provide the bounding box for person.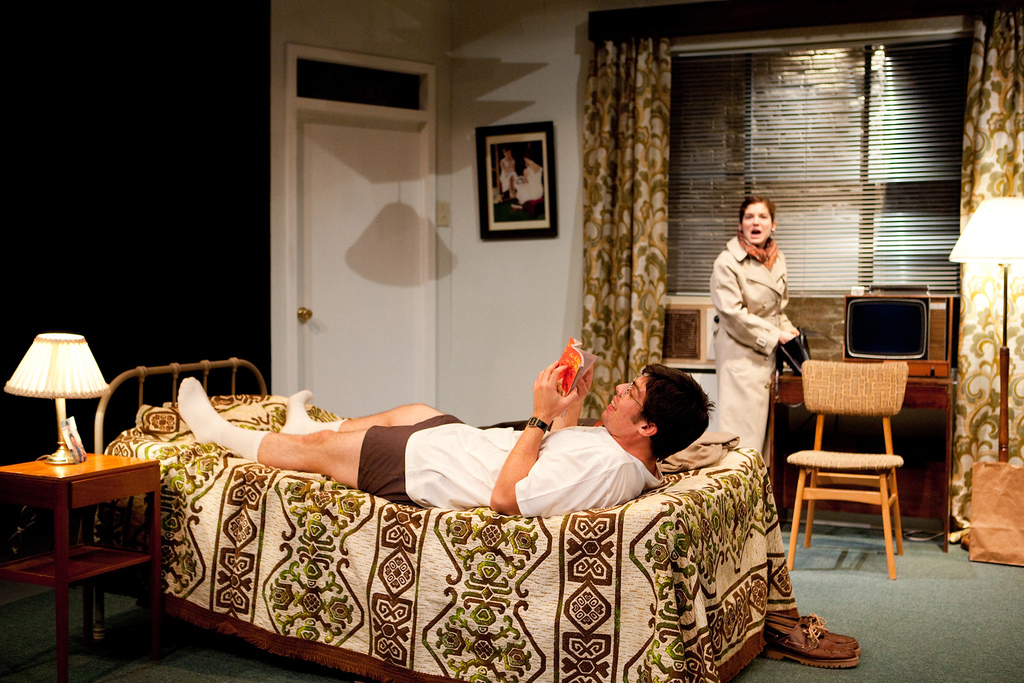
(left=516, top=151, right=541, bottom=204).
